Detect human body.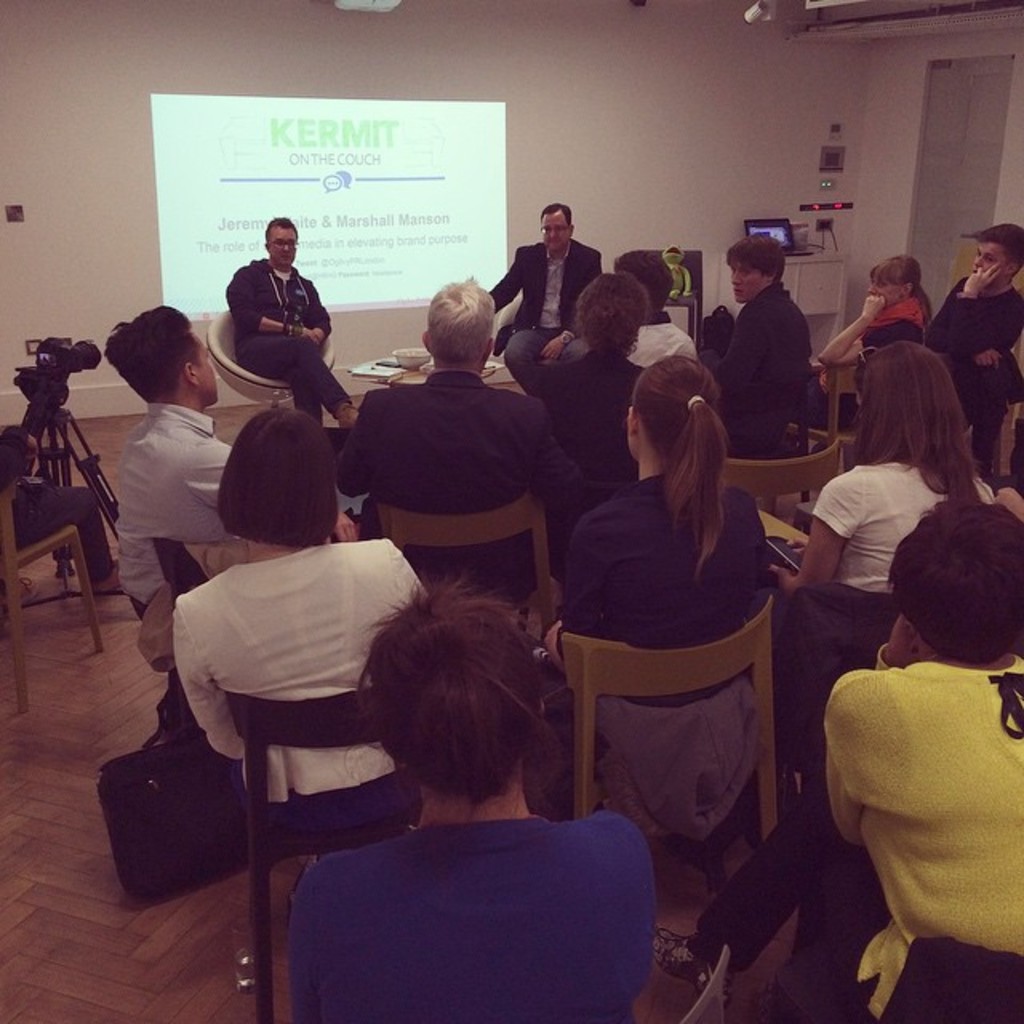
Detected at <box>571,350,789,835</box>.
